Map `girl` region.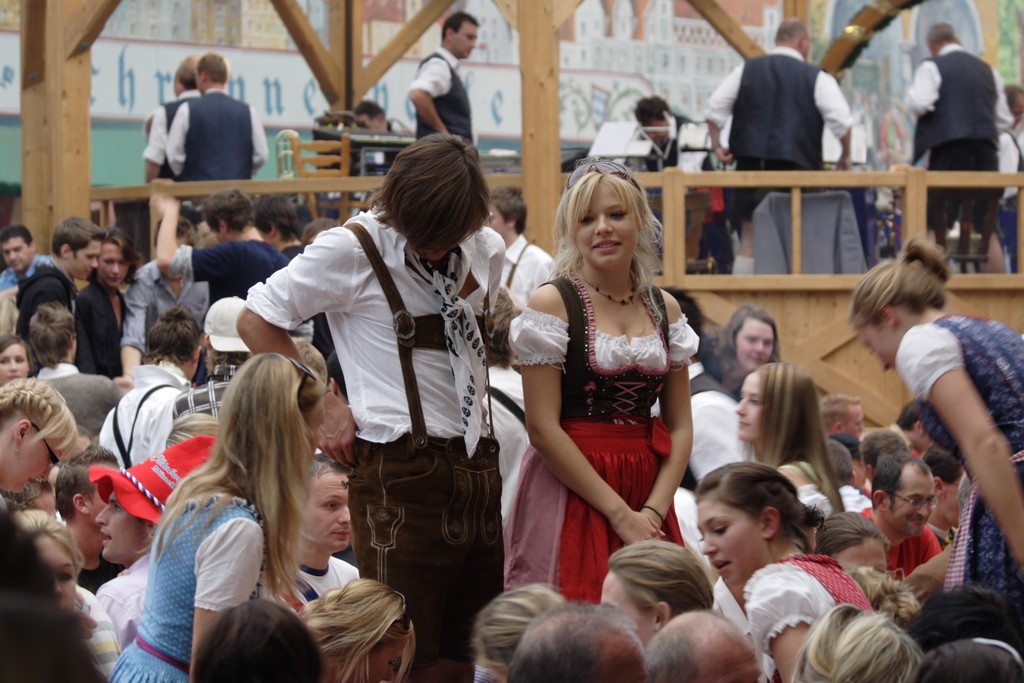
Mapped to (700,465,869,682).
